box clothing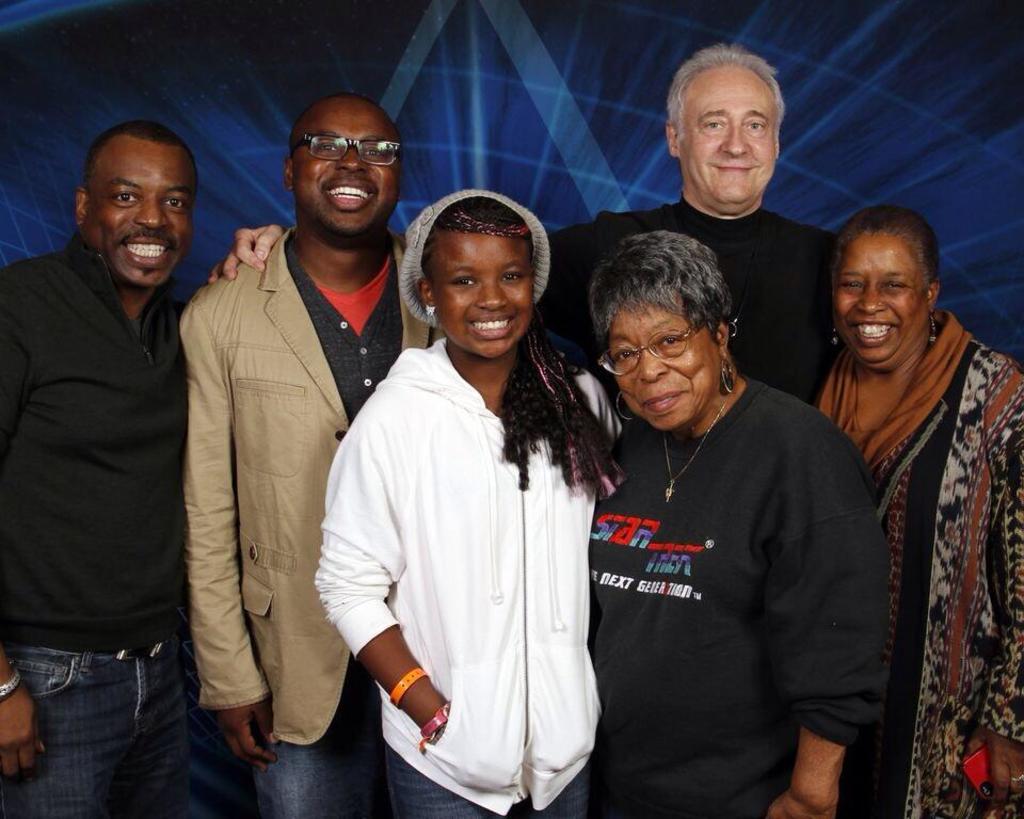
pyautogui.locateOnScreen(582, 384, 909, 818)
